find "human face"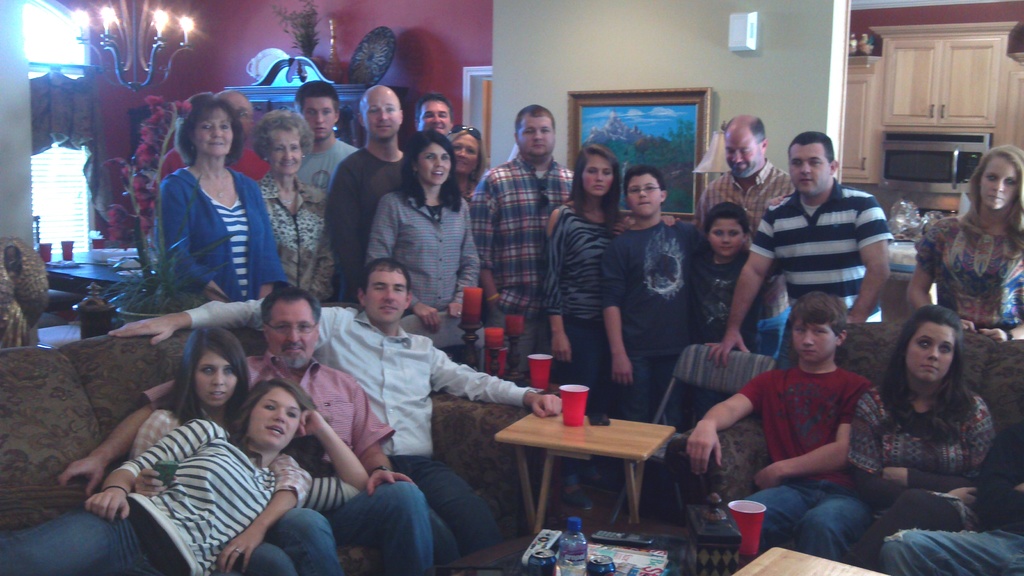
bbox=(420, 100, 450, 134)
